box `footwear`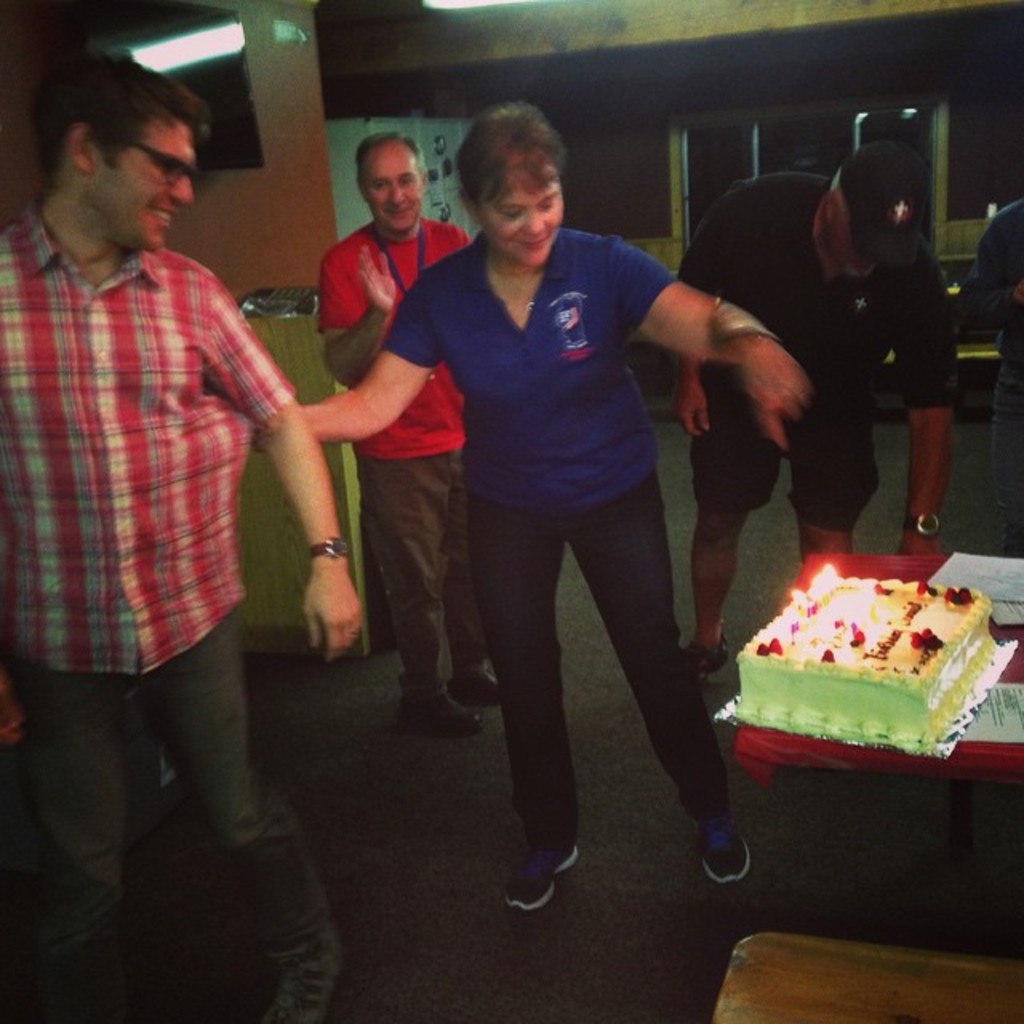
(699,824,760,888)
